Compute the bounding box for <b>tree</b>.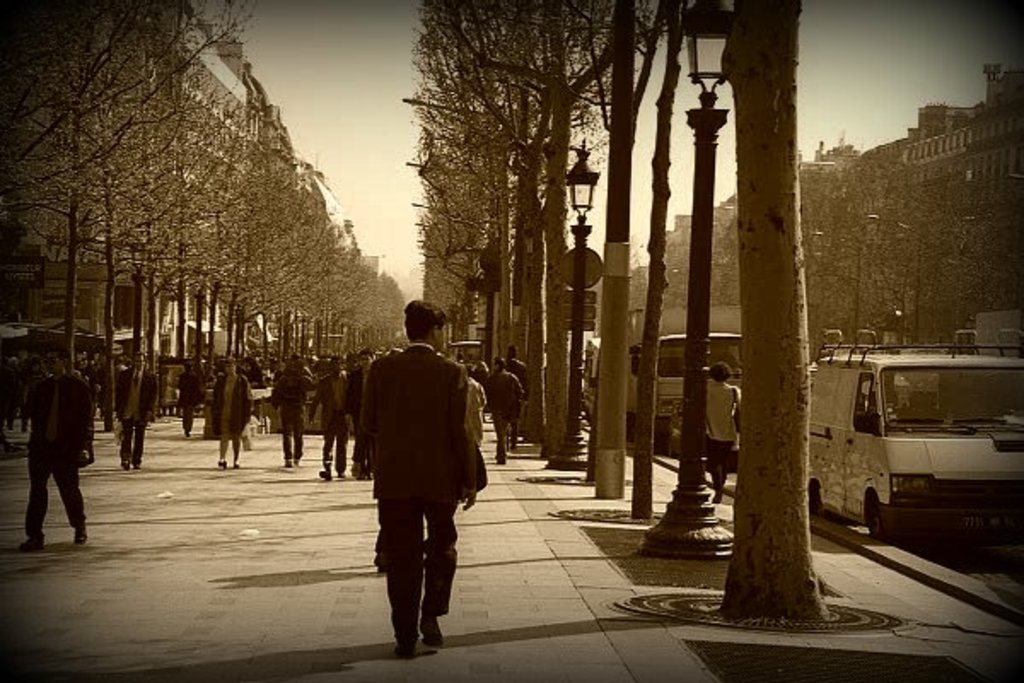
[left=17, top=0, right=97, bottom=374].
